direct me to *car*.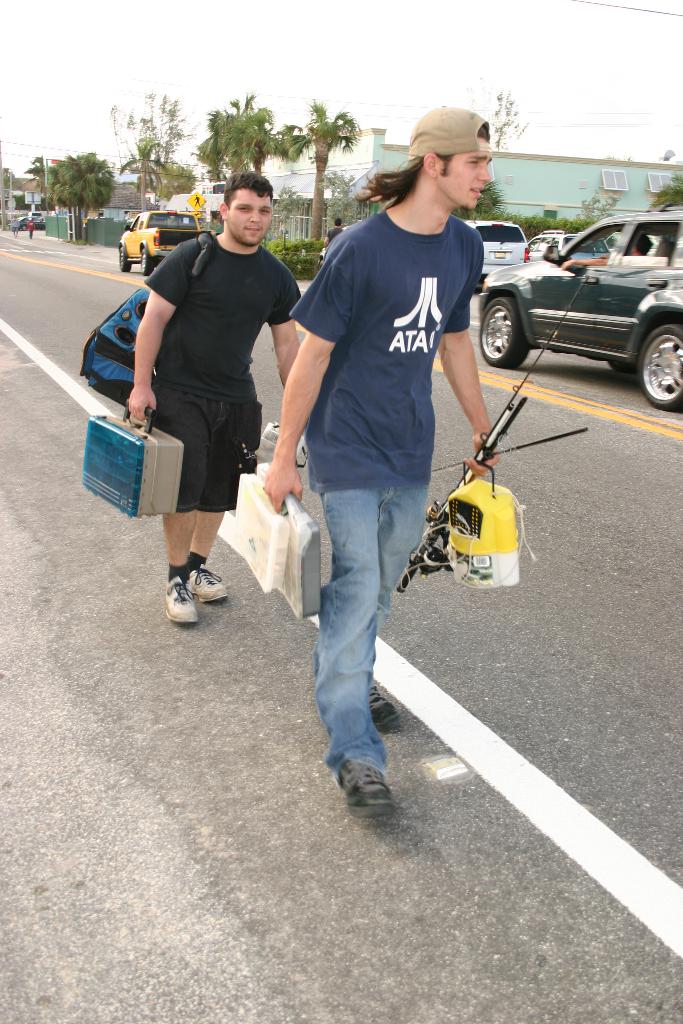
Direction: locate(465, 223, 535, 292).
